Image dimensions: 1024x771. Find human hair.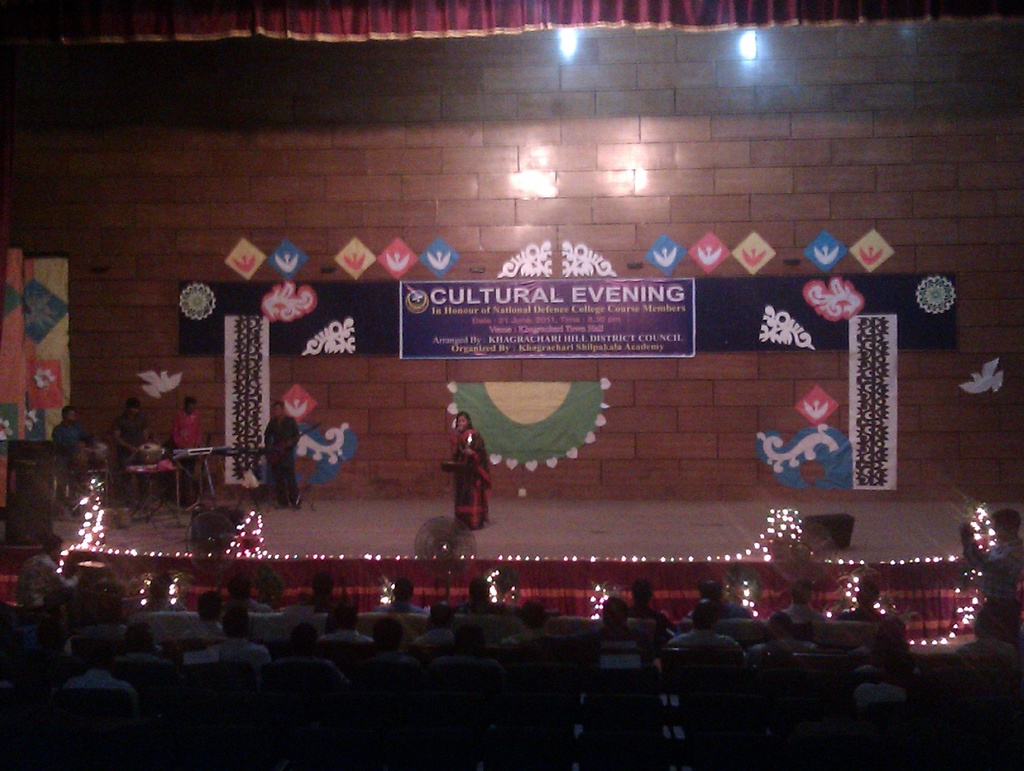
(left=125, top=399, right=140, bottom=418).
